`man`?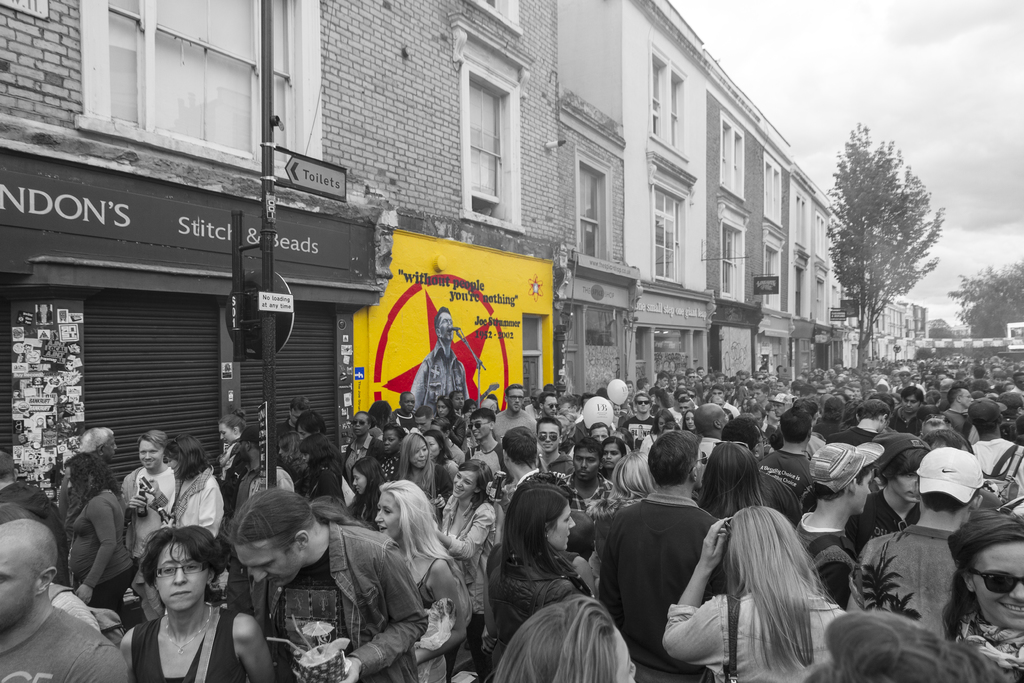
544/440/623/509
